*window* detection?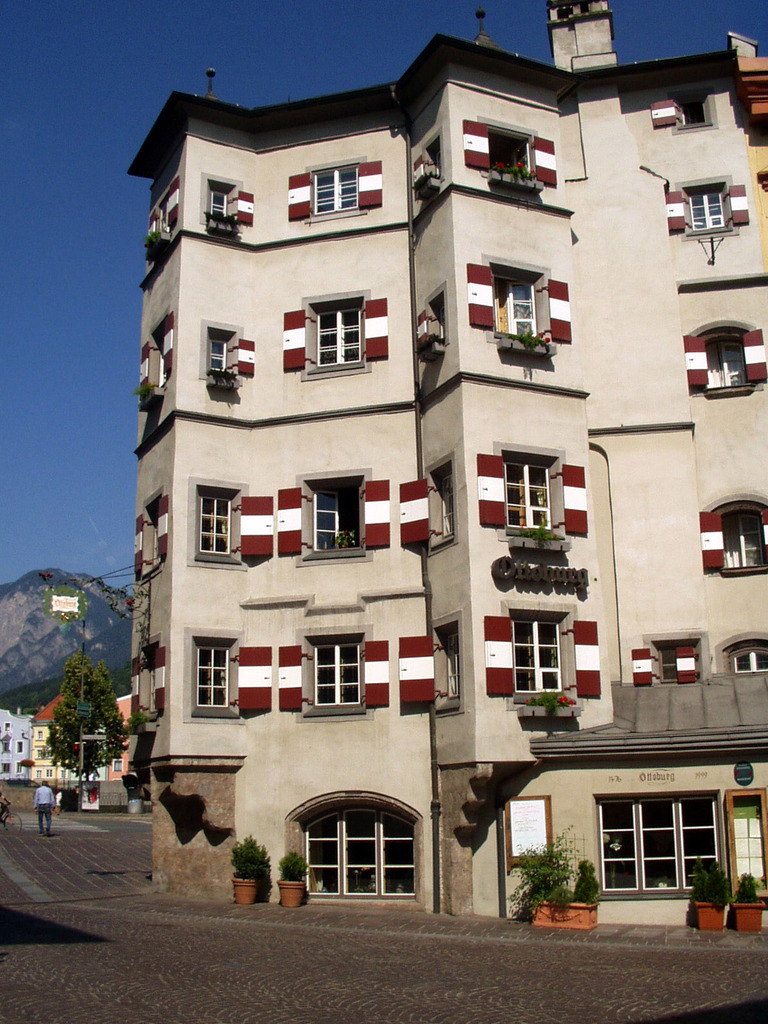
region(506, 461, 553, 531)
